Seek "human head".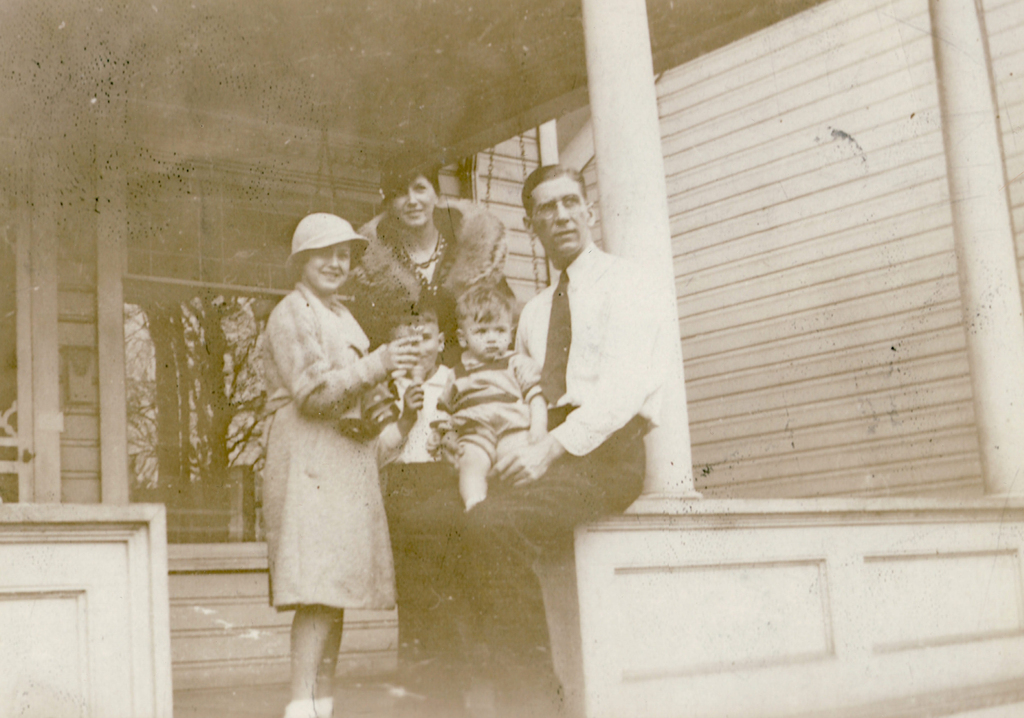
bbox(287, 212, 374, 299).
